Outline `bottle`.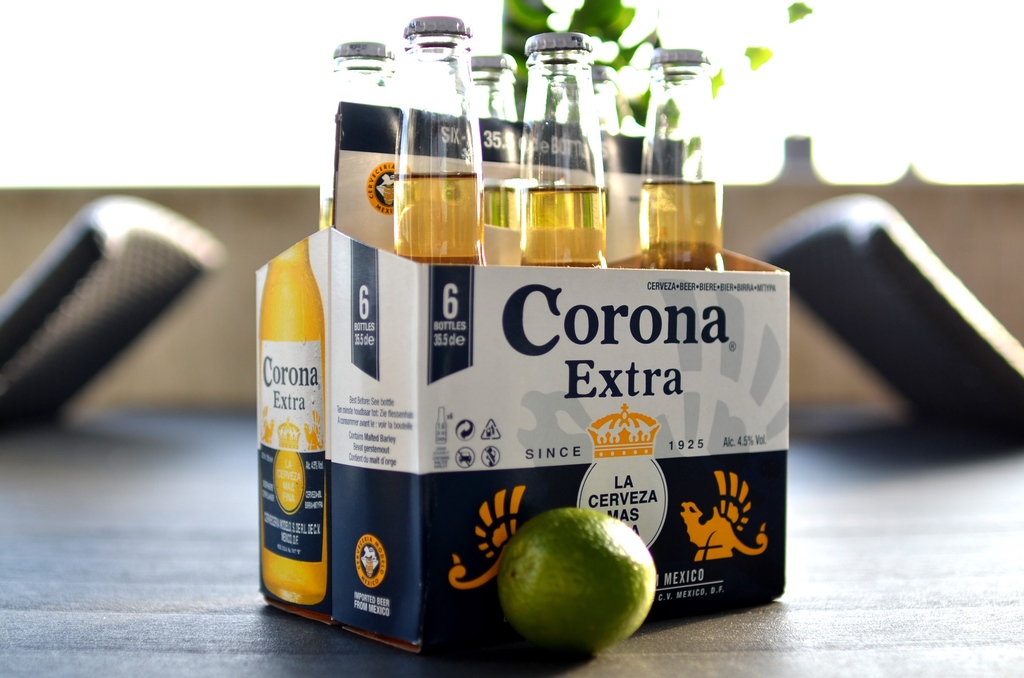
Outline: 251,178,348,627.
